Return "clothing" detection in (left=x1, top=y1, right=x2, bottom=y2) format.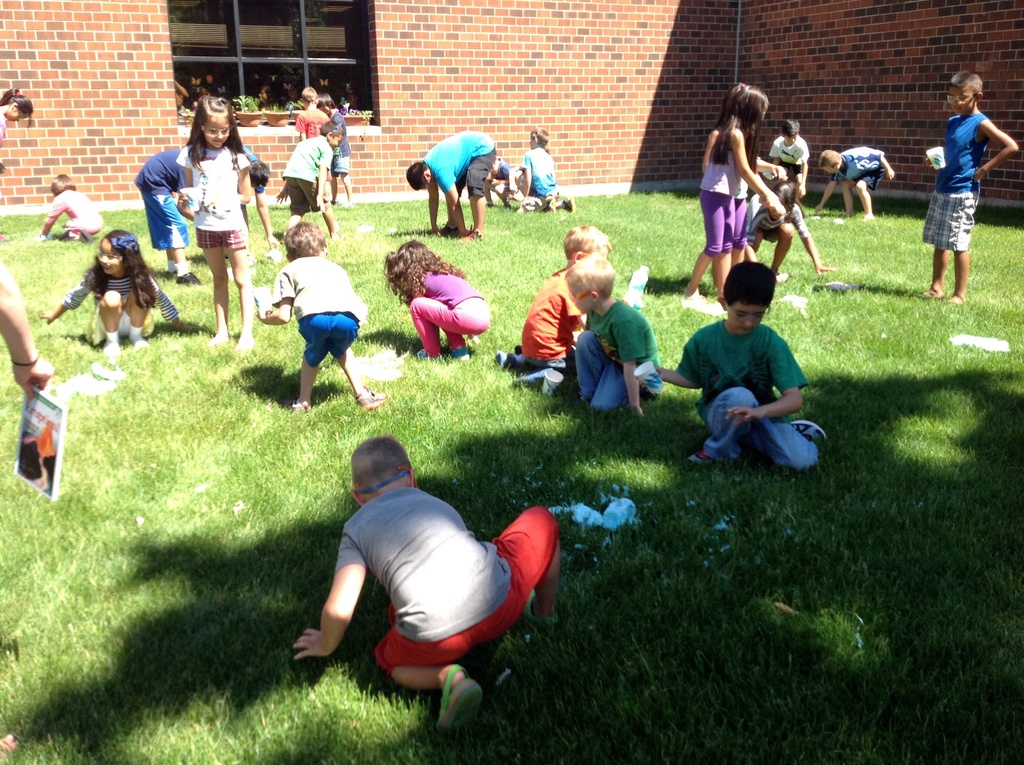
(left=504, top=266, right=586, bottom=388).
